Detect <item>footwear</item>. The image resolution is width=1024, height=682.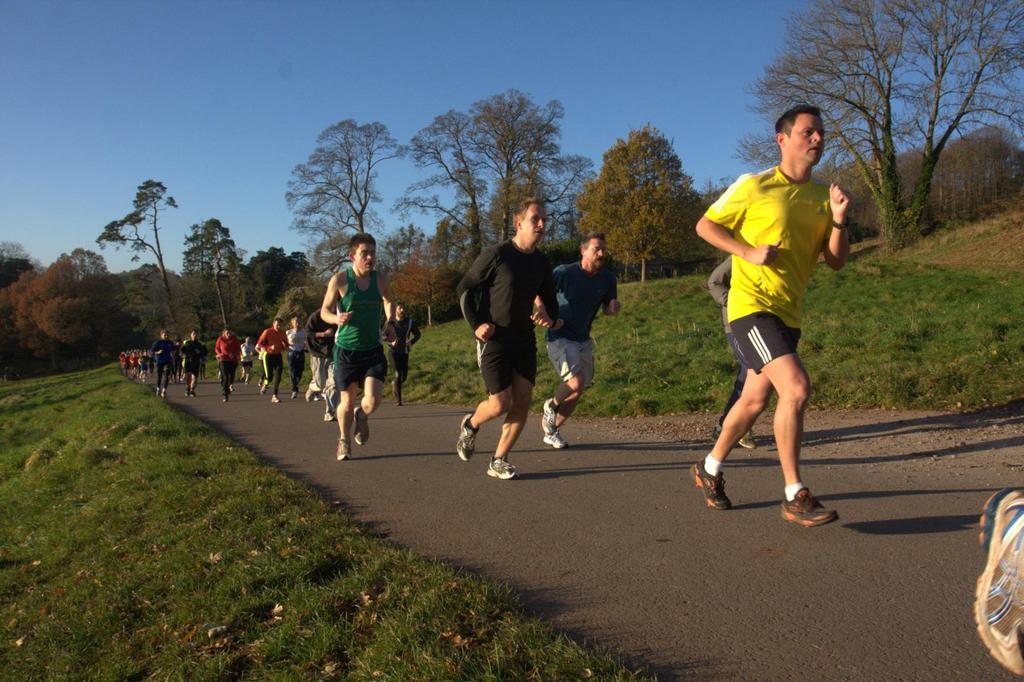
locate(774, 476, 848, 538).
